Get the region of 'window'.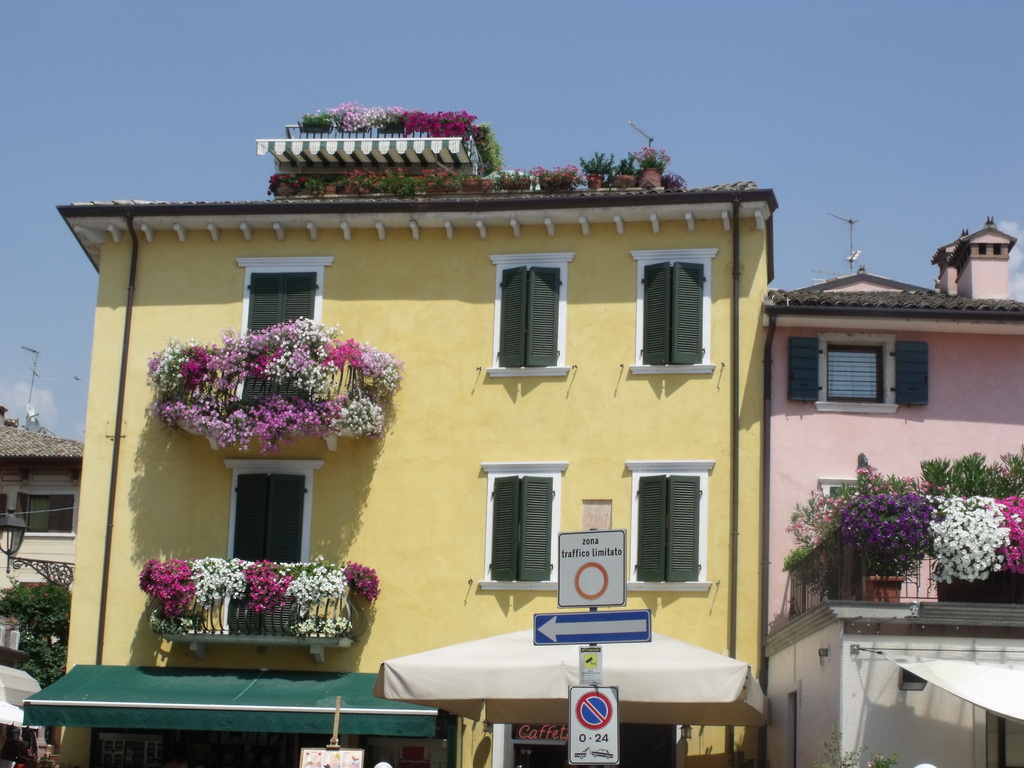
(235,475,313,585).
